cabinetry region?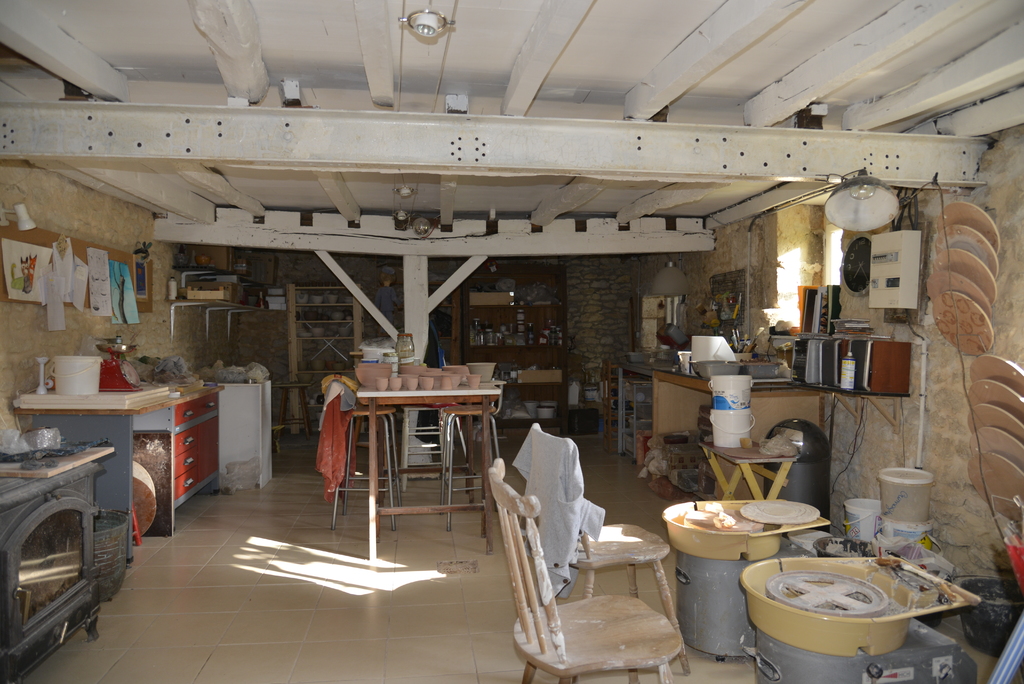
[206,383,271,509]
